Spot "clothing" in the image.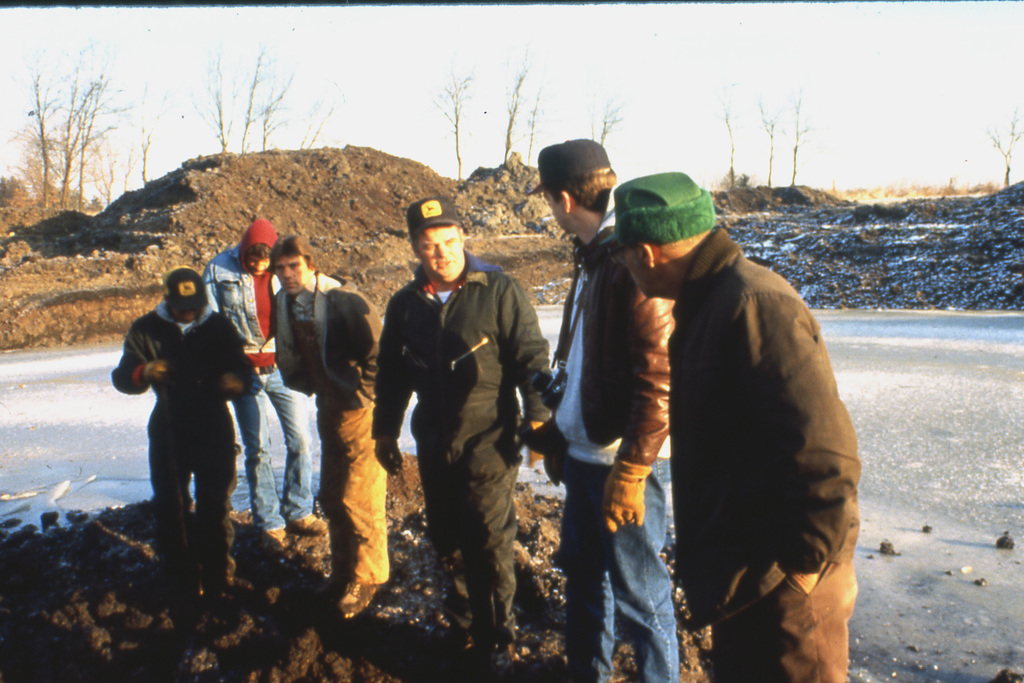
"clothing" found at select_region(540, 227, 686, 682).
